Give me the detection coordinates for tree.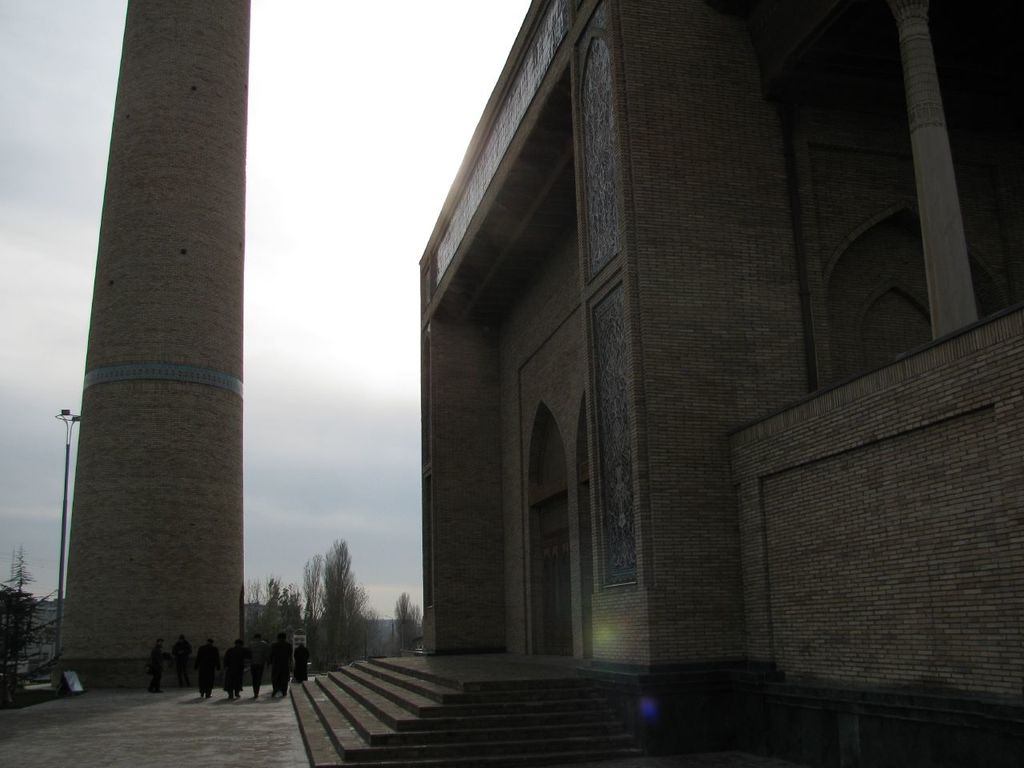
[239, 578, 265, 670].
